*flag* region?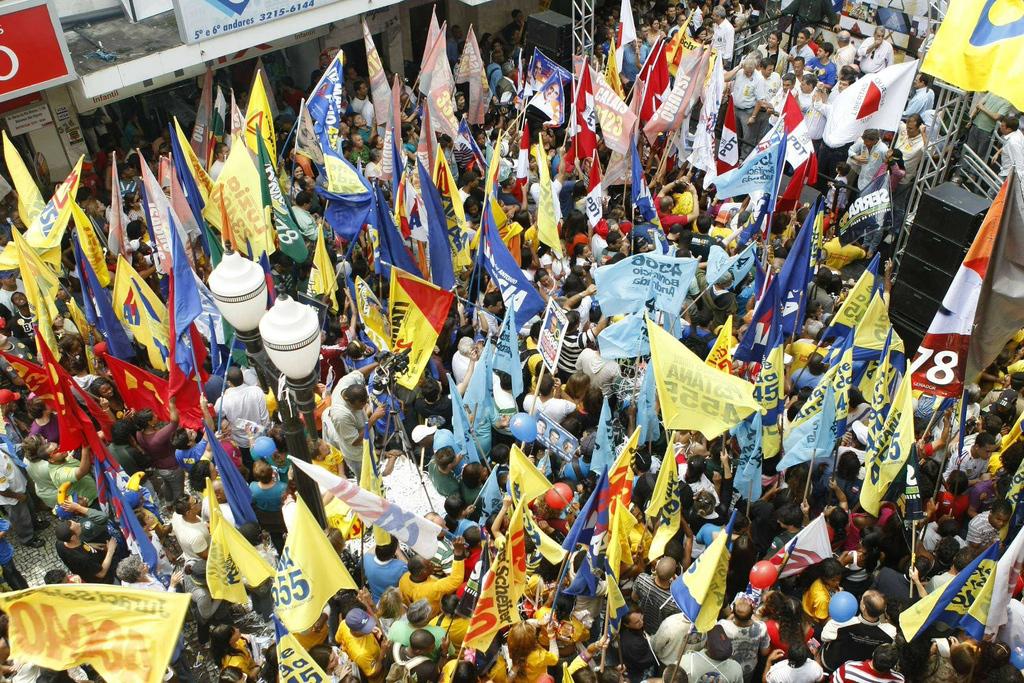
box(698, 145, 786, 198)
